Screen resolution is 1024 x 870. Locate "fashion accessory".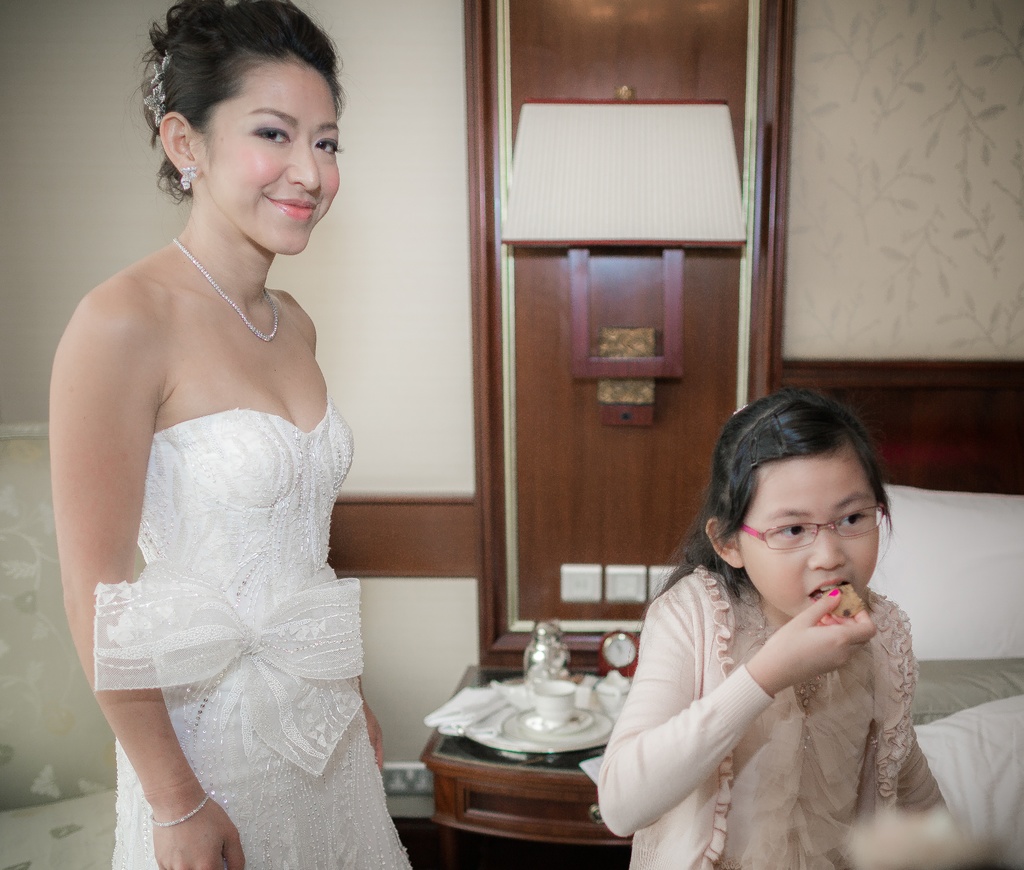
Rect(143, 51, 174, 131).
